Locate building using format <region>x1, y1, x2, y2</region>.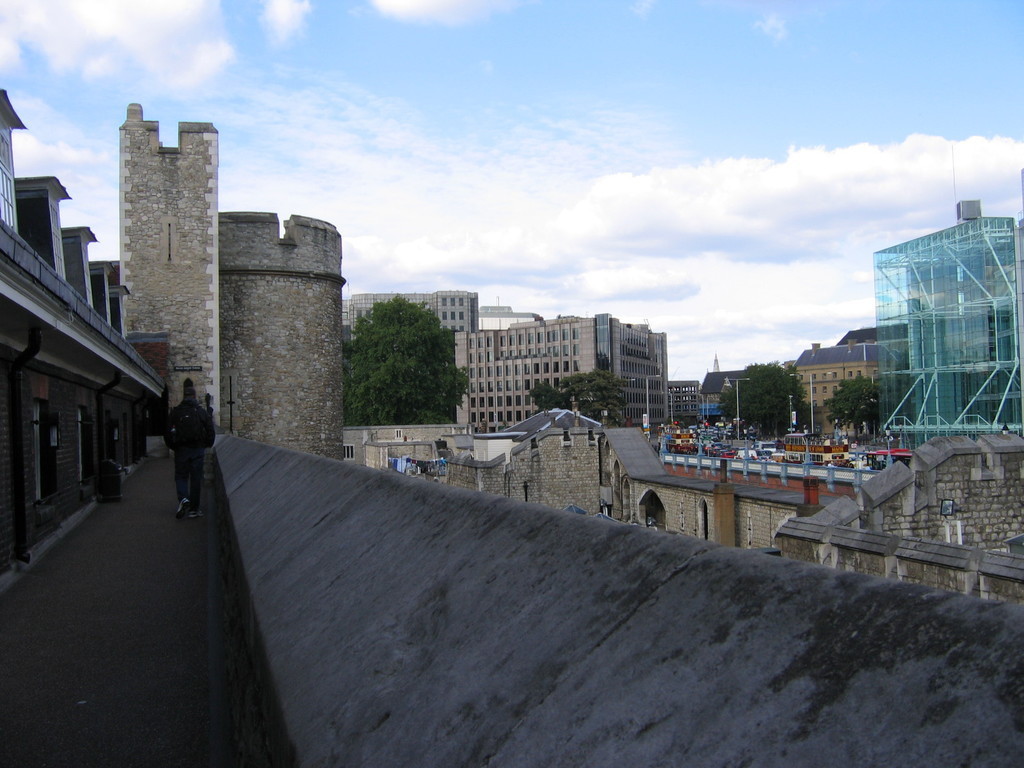
<region>666, 378, 704, 420</region>.
